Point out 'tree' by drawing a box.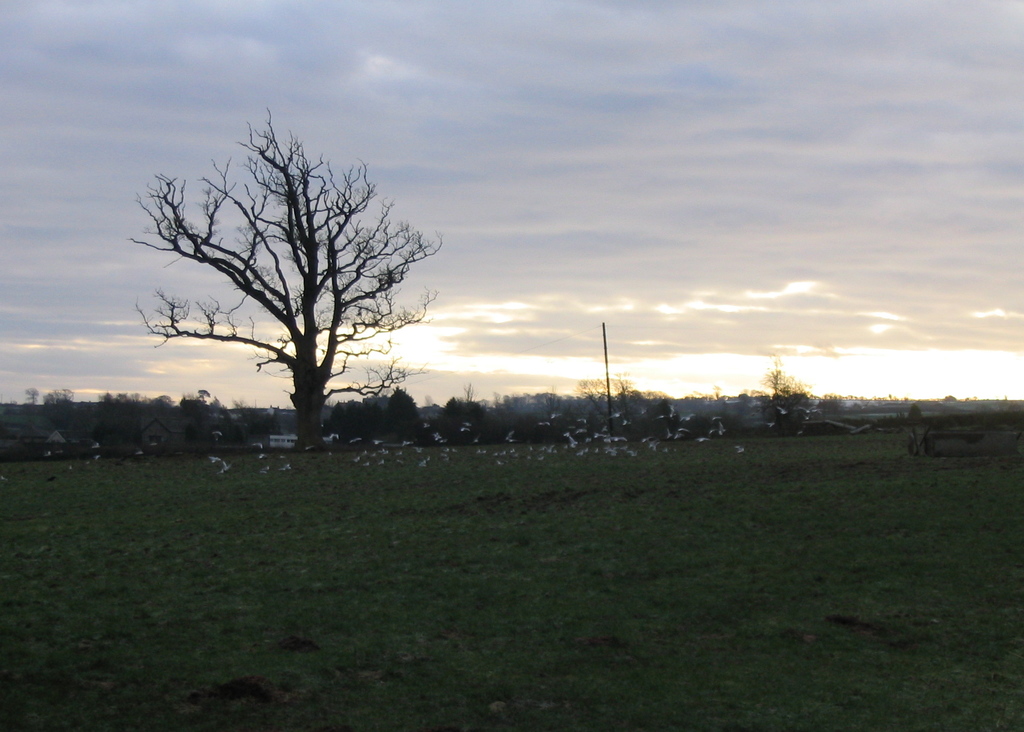
crop(580, 371, 644, 447).
